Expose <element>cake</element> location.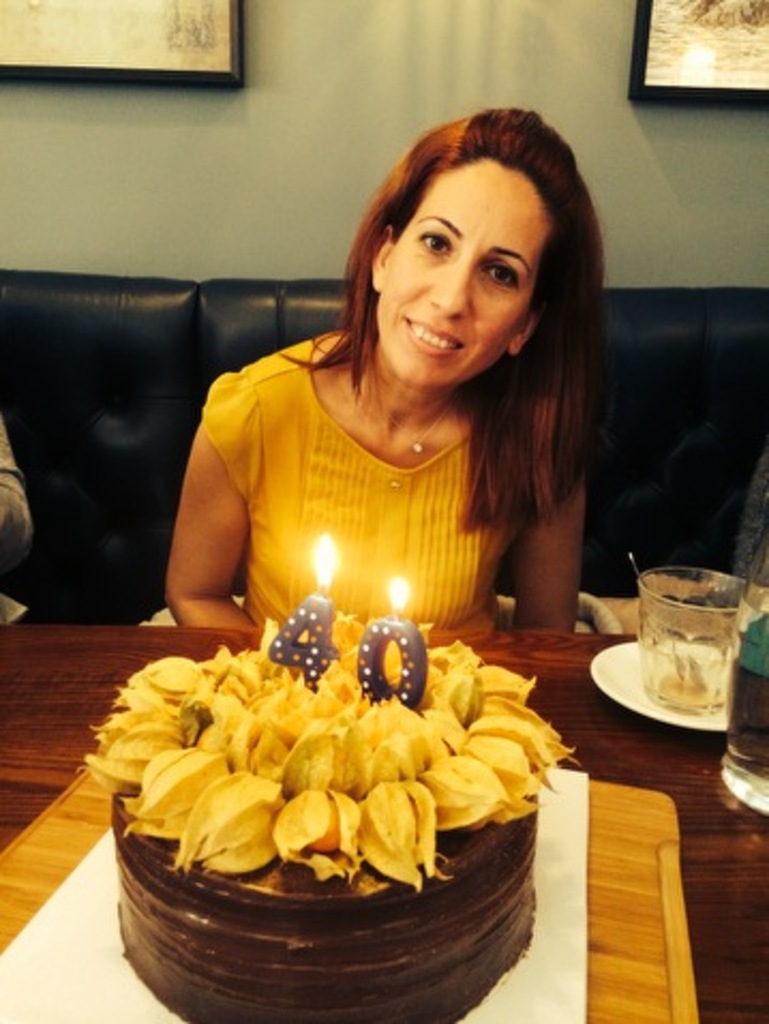
Exposed at rect(101, 773, 551, 1022).
